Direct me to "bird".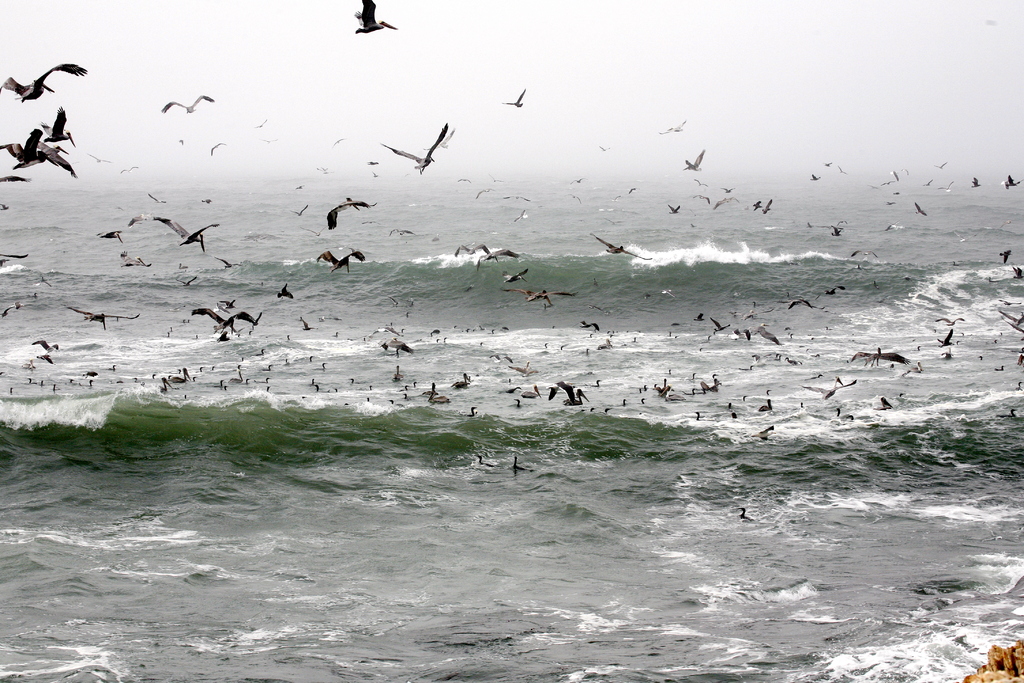
Direction: bbox(147, 192, 166, 206).
